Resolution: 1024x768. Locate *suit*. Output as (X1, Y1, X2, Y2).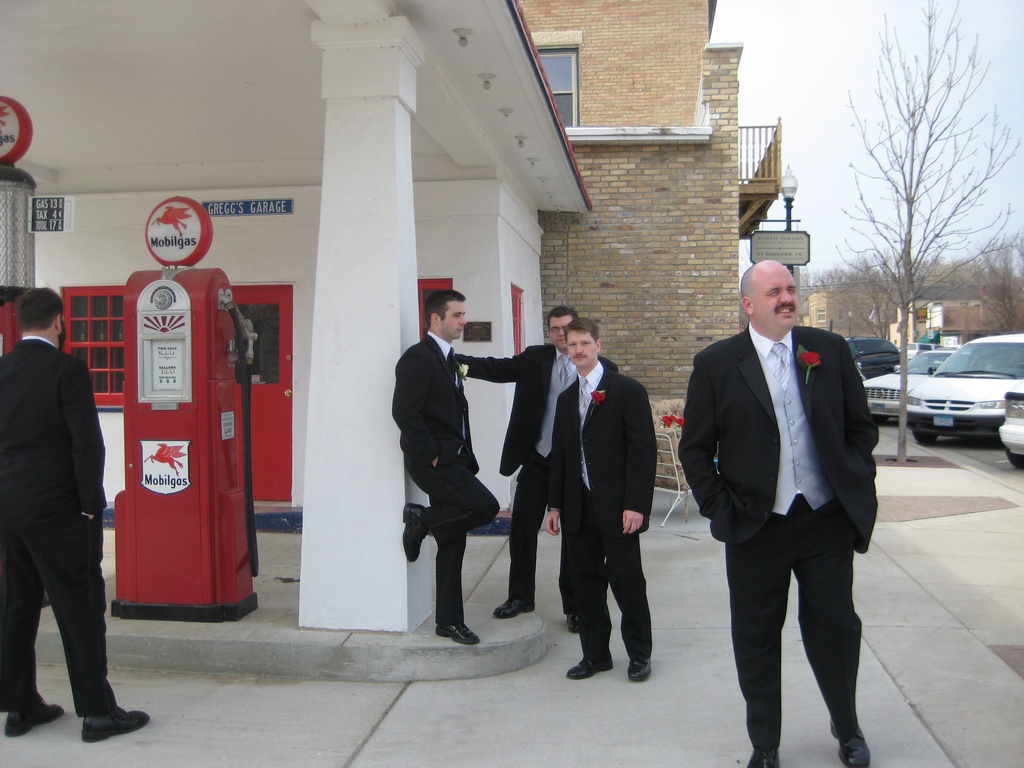
(0, 337, 116, 725).
